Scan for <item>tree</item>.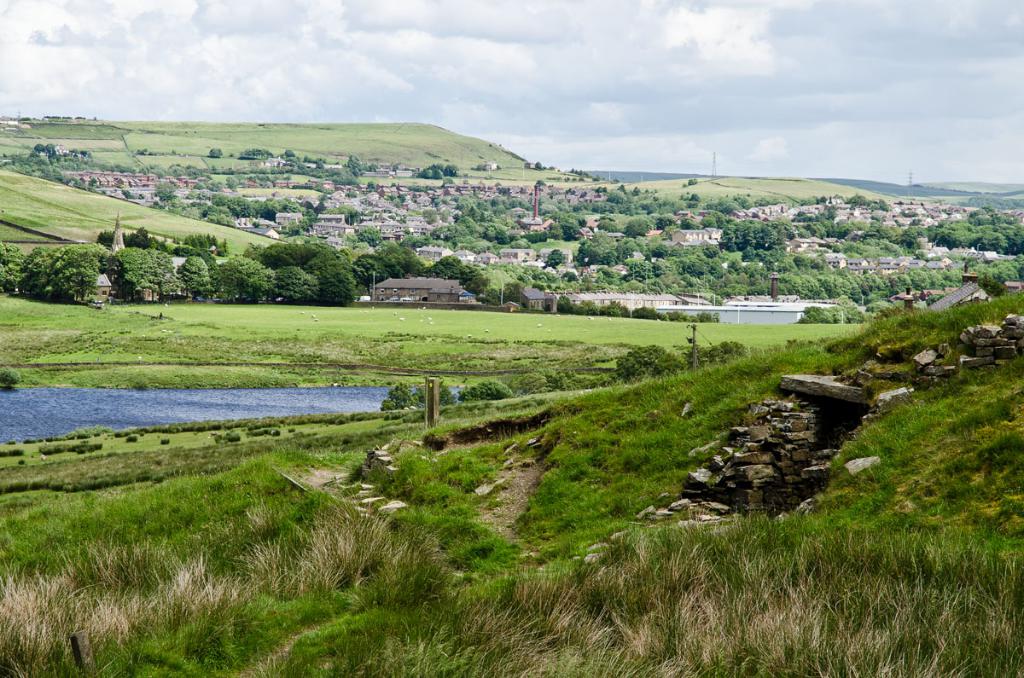
Scan result: 100 244 156 305.
